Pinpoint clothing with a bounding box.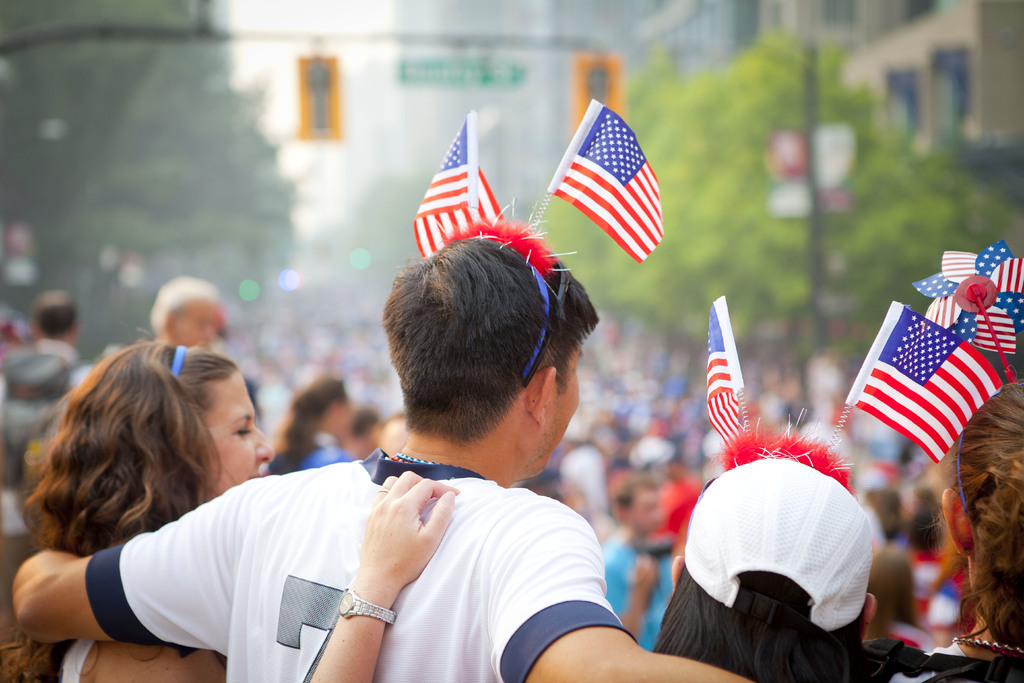
[left=267, top=433, right=346, bottom=473].
